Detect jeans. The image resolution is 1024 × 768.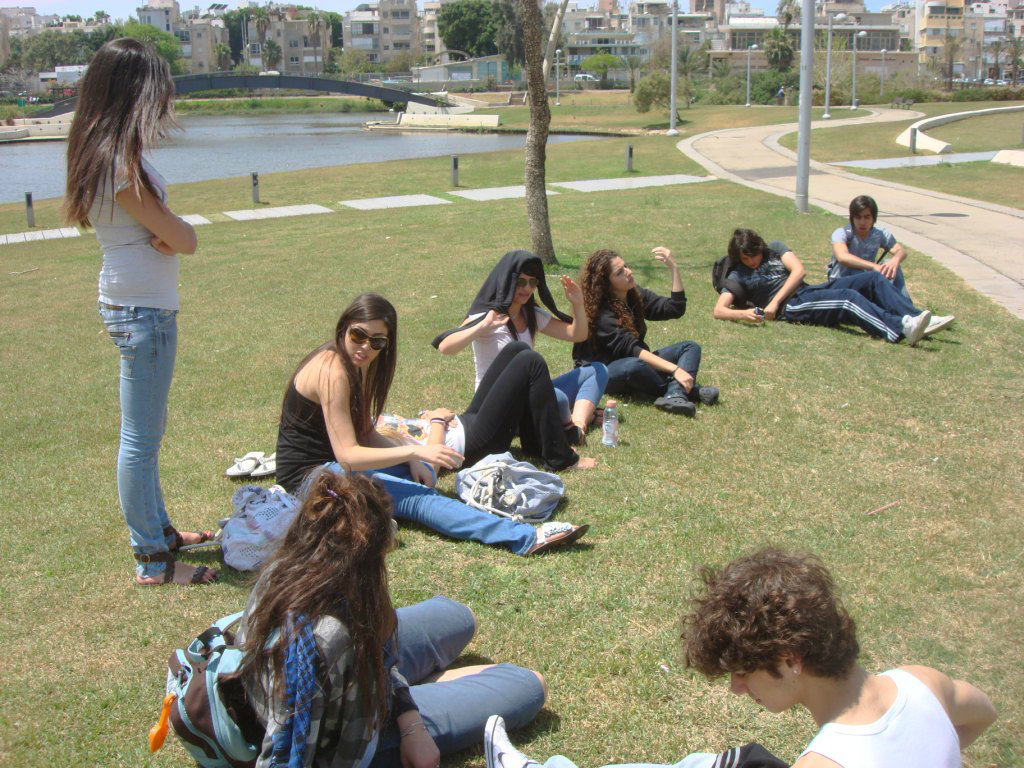
detection(609, 343, 690, 393).
